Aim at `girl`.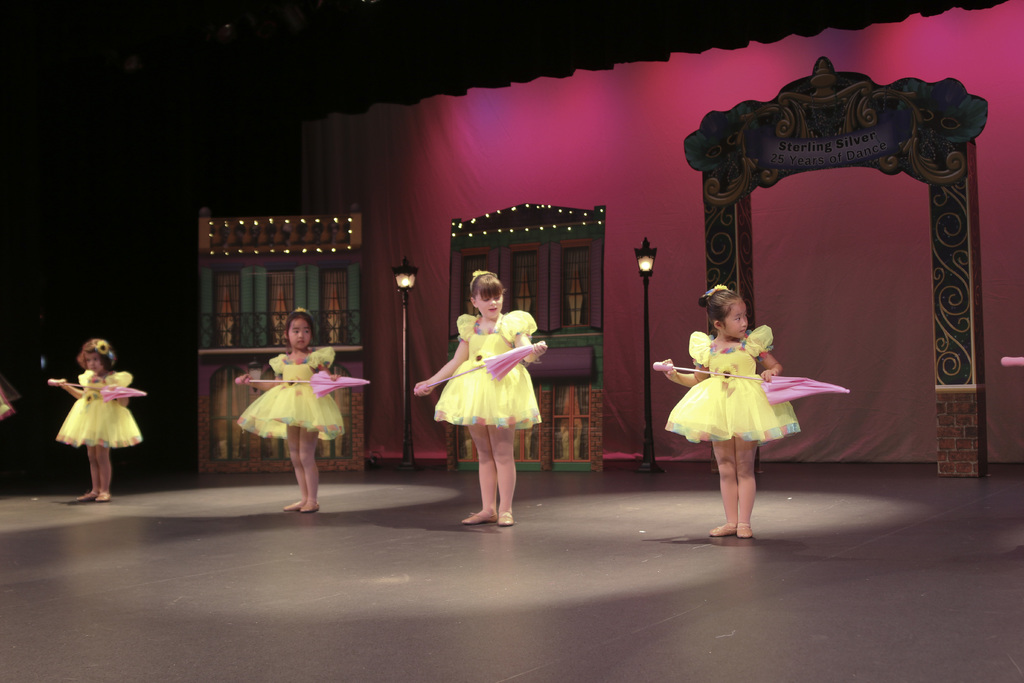
Aimed at [x1=236, y1=304, x2=350, y2=515].
